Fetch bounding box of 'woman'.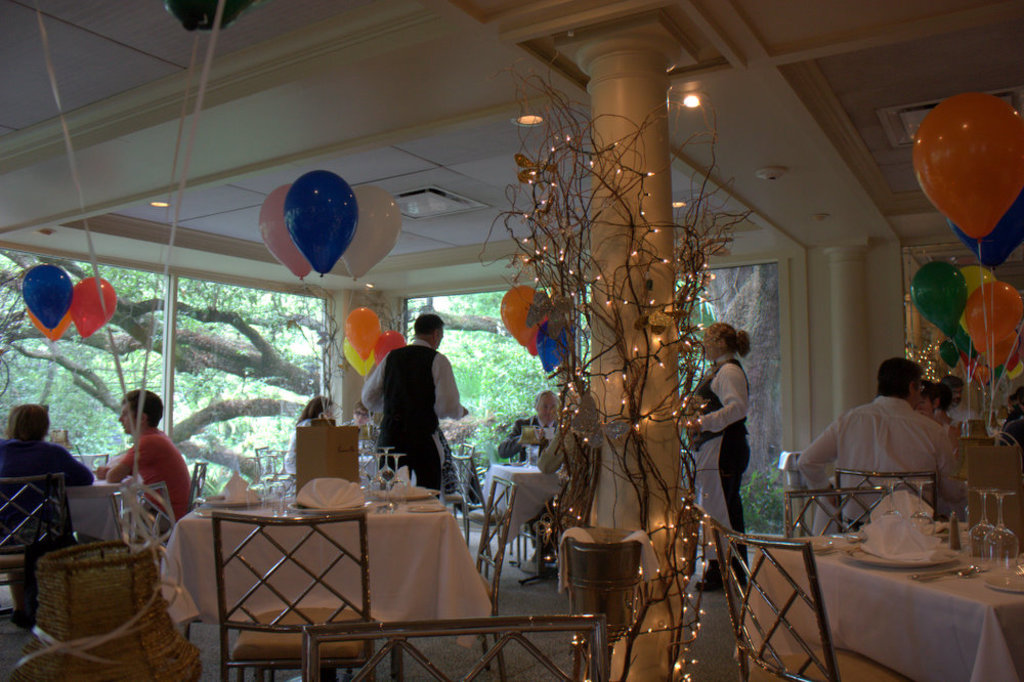
Bbox: 0 399 104 626.
